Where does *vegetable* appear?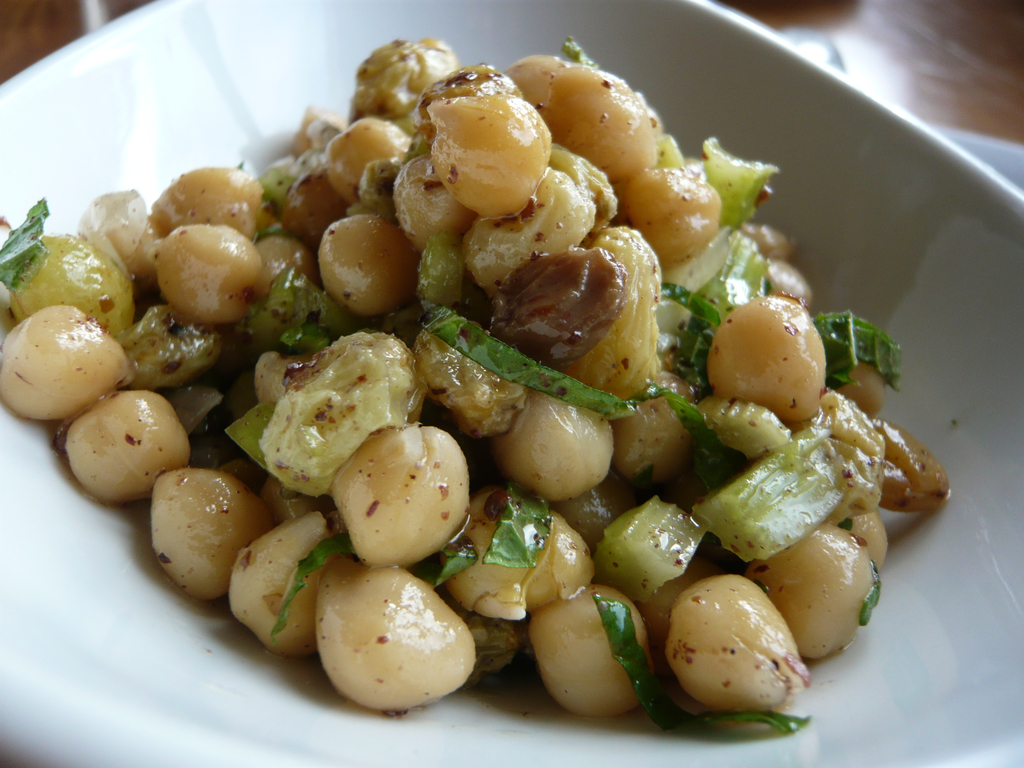
Appears at (x1=417, y1=301, x2=637, y2=424).
